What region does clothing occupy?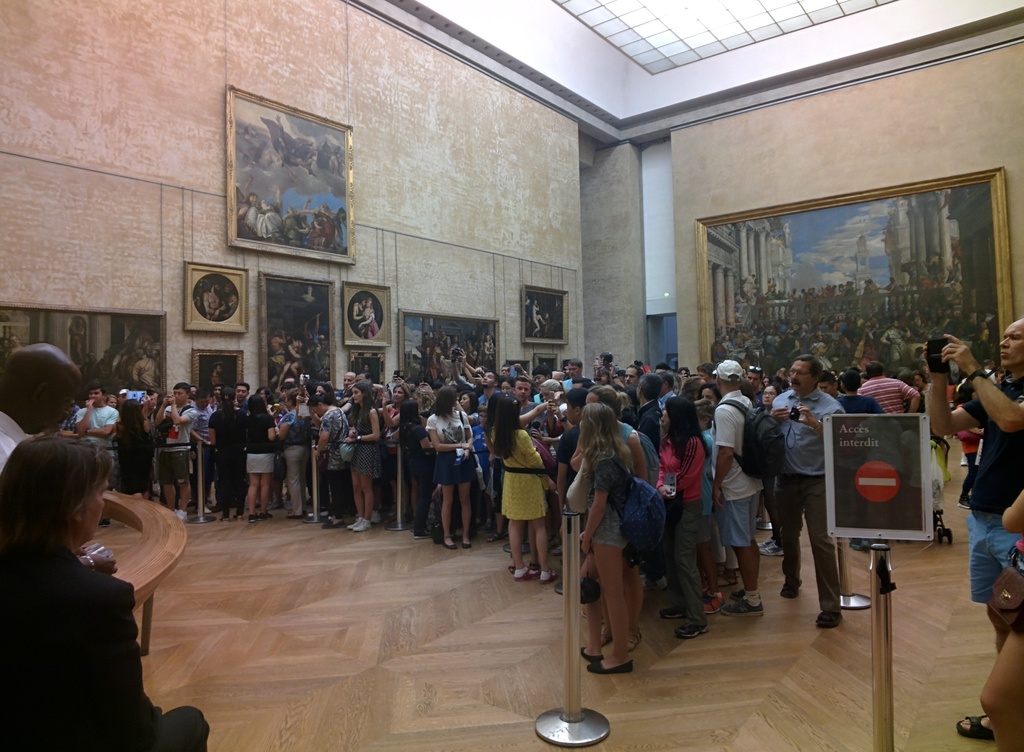
(698, 392, 756, 561).
